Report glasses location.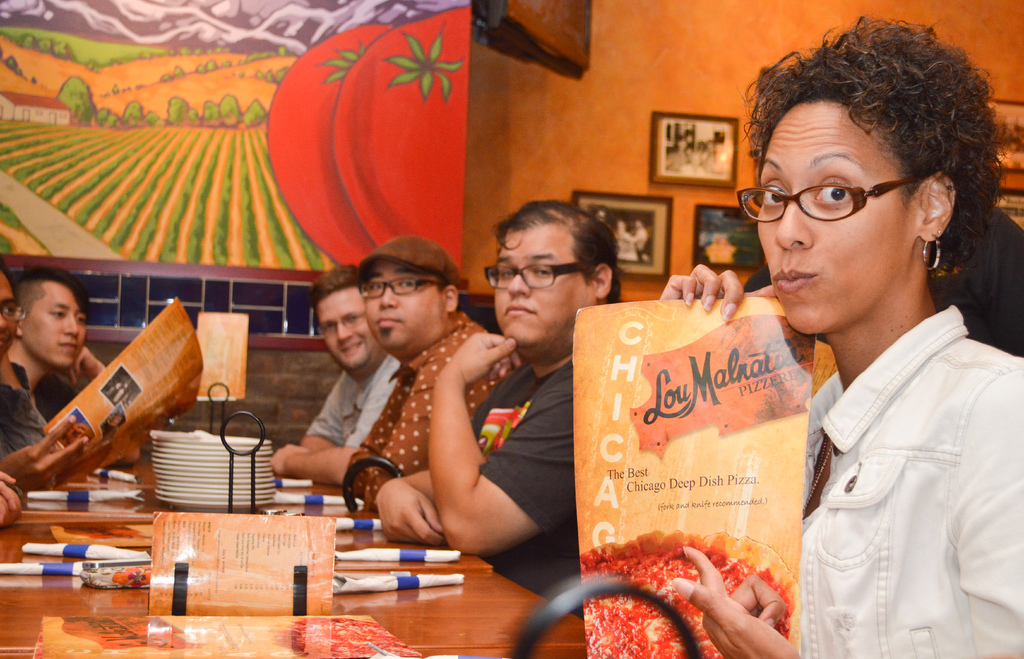
Report: [749,160,946,226].
